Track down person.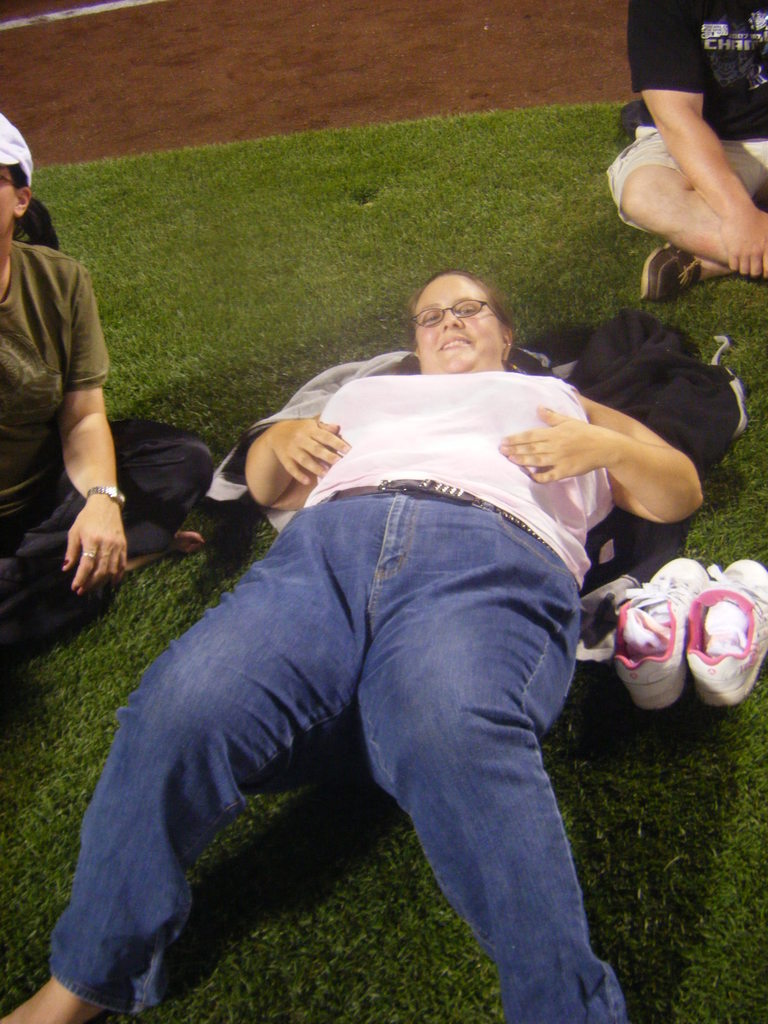
Tracked to {"left": 602, "top": 0, "right": 767, "bottom": 308}.
